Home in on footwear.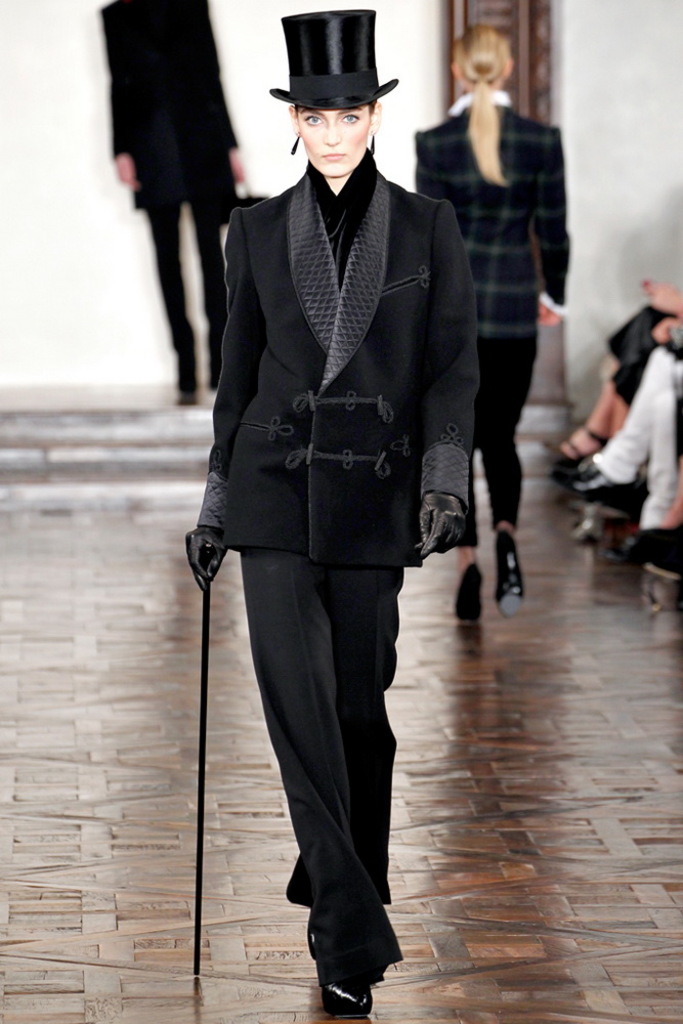
Homed in at bbox(314, 914, 373, 1014).
